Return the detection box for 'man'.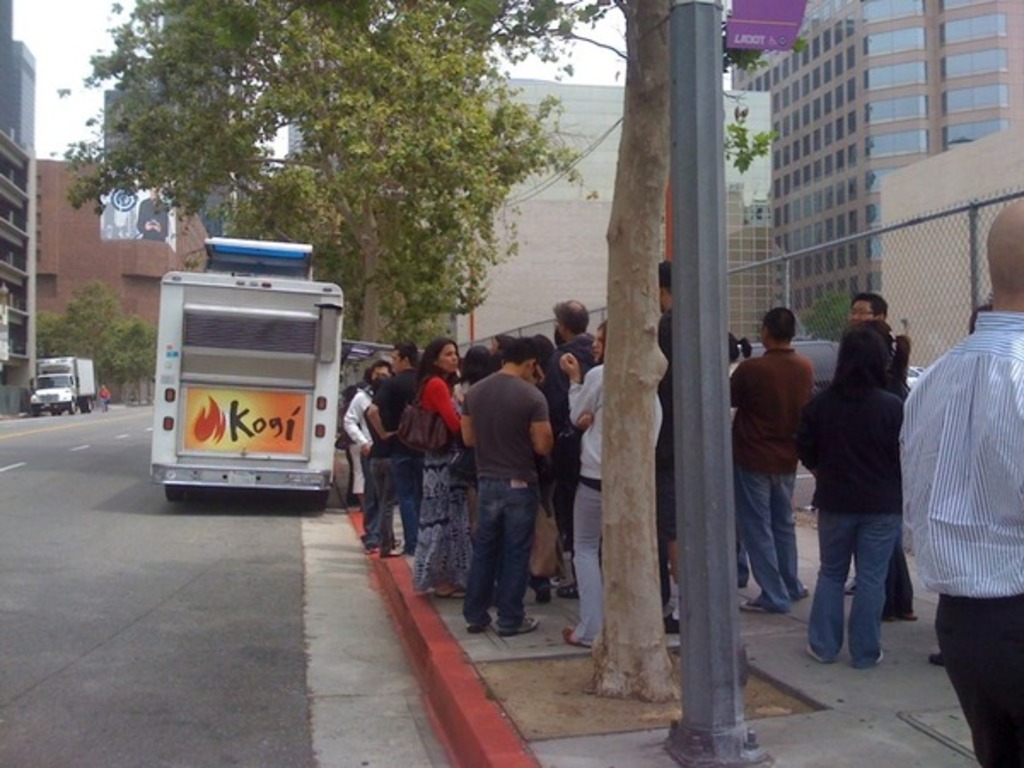
<box>901,196,1022,766</box>.
